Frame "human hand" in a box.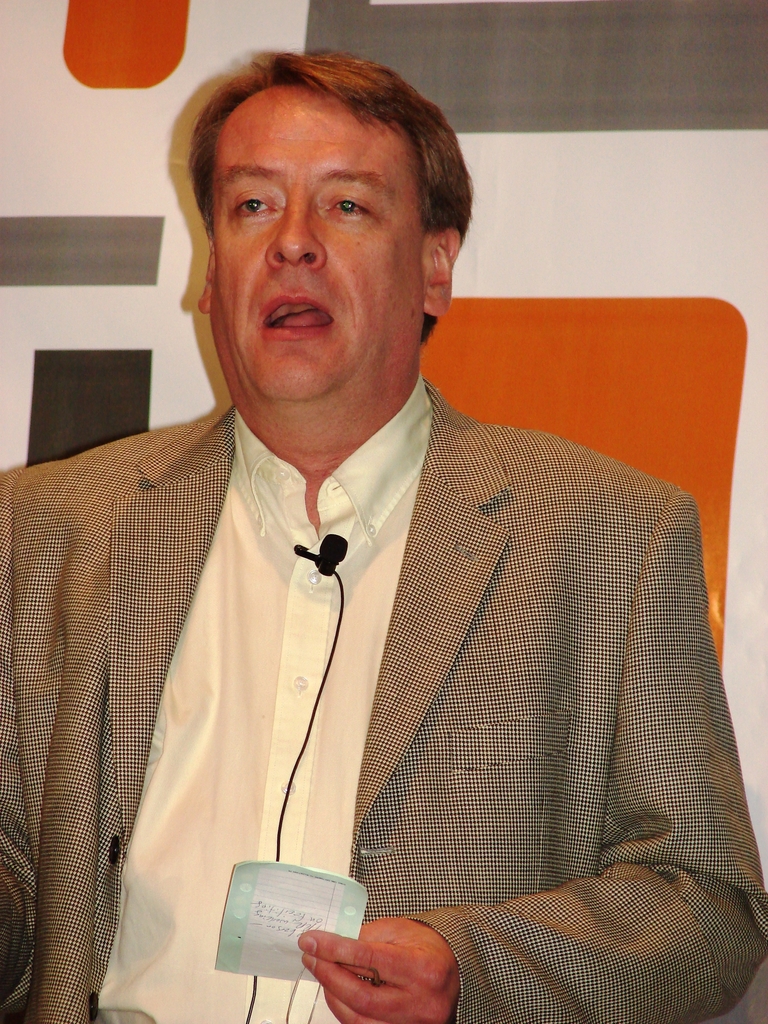
<box>301,908,470,1021</box>.
